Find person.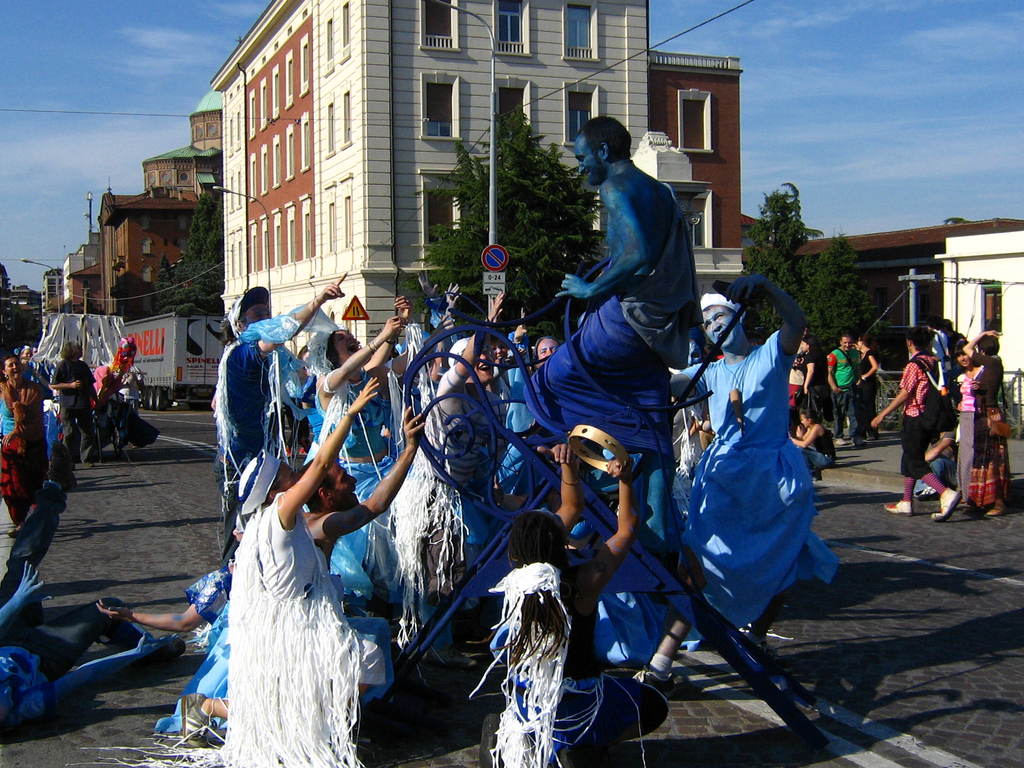
{"x1": 236, "y1": 381, "x2": 369, "y2": 760}.
